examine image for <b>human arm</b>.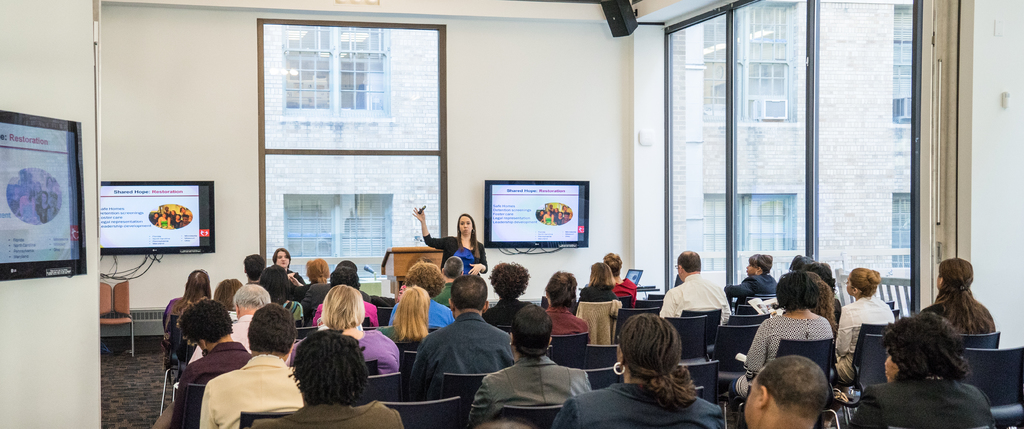
Examination result: 461 228 496 277.
